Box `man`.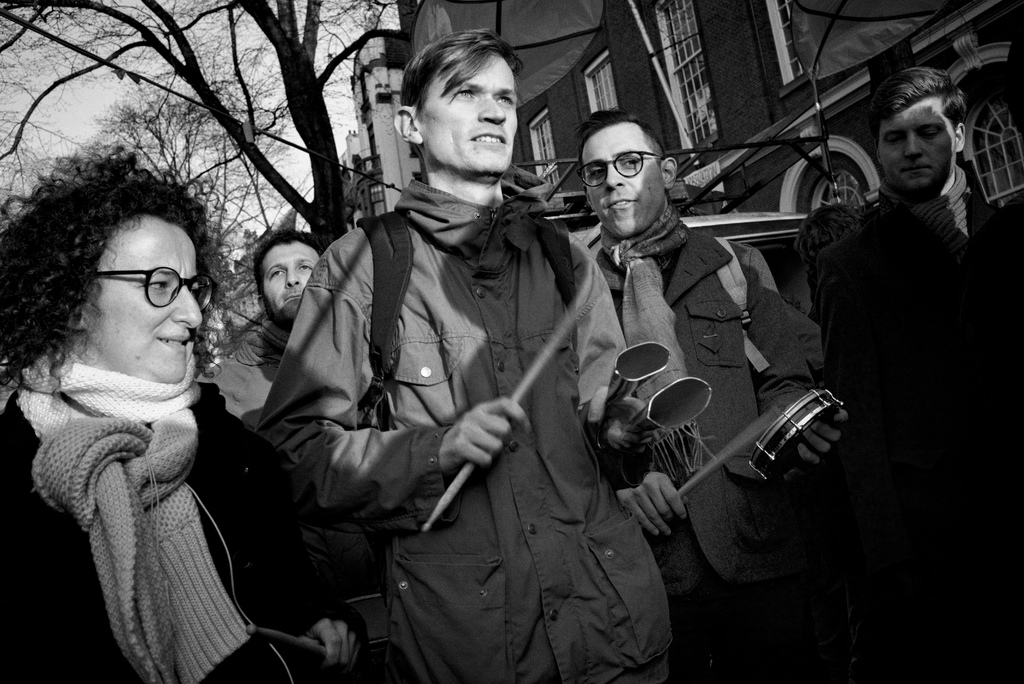
198:226:387:683.
